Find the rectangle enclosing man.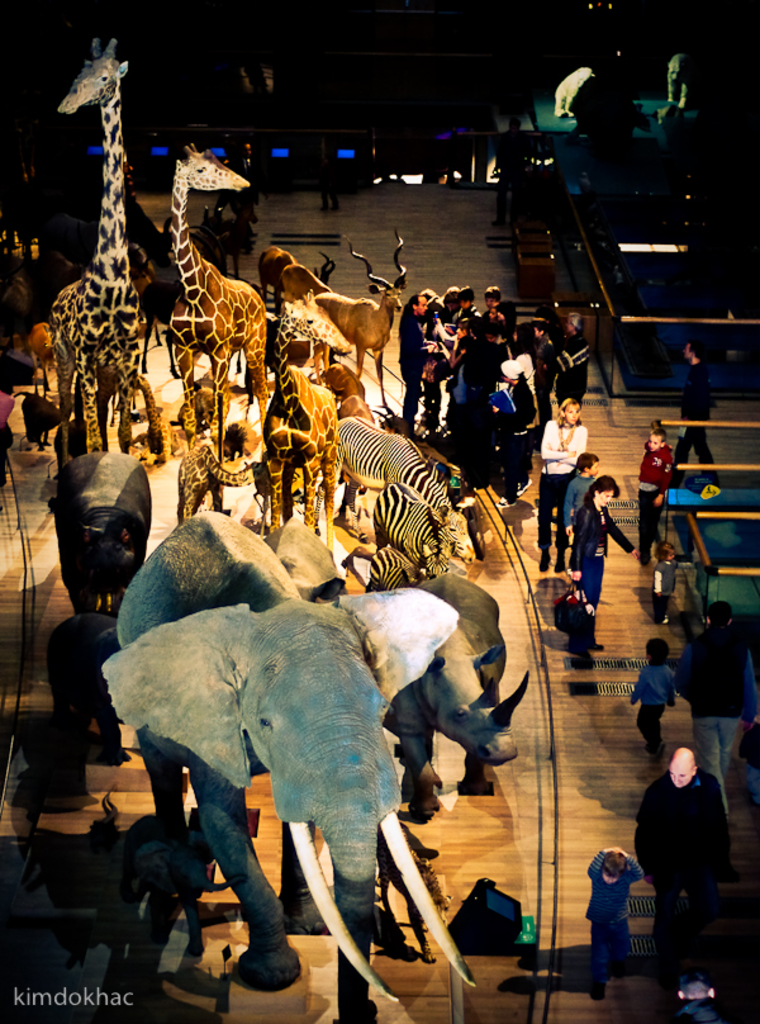
670,333,721,482.
